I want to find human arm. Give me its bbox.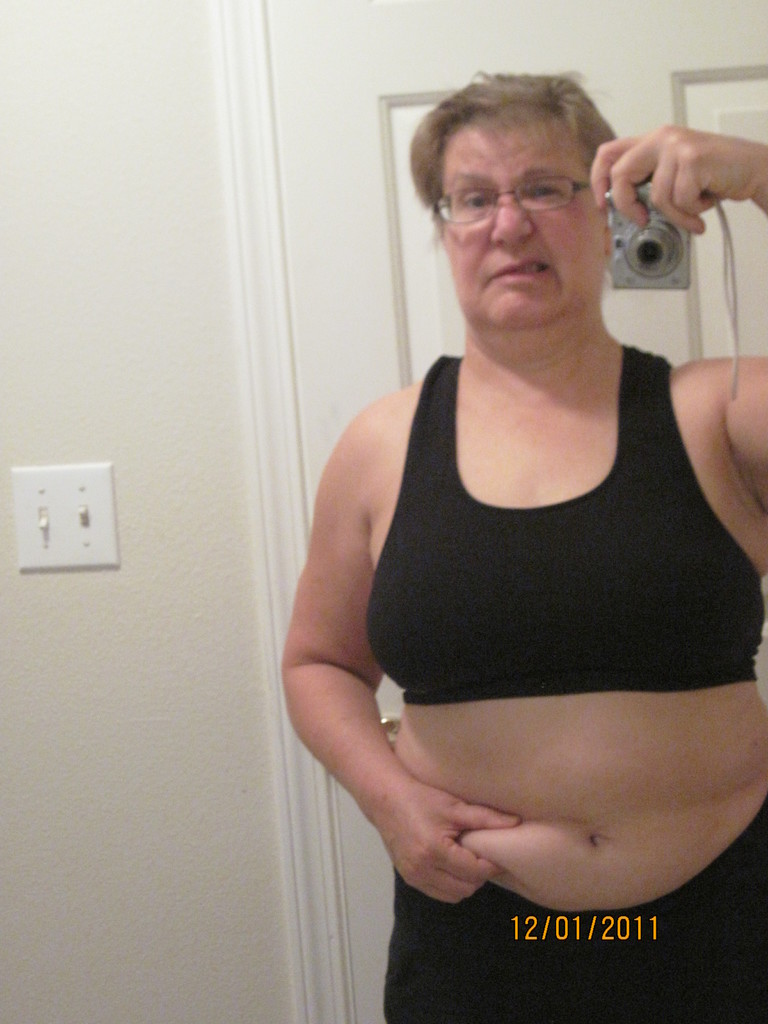
x1=591, y1=116, x2=767, y2=504.
